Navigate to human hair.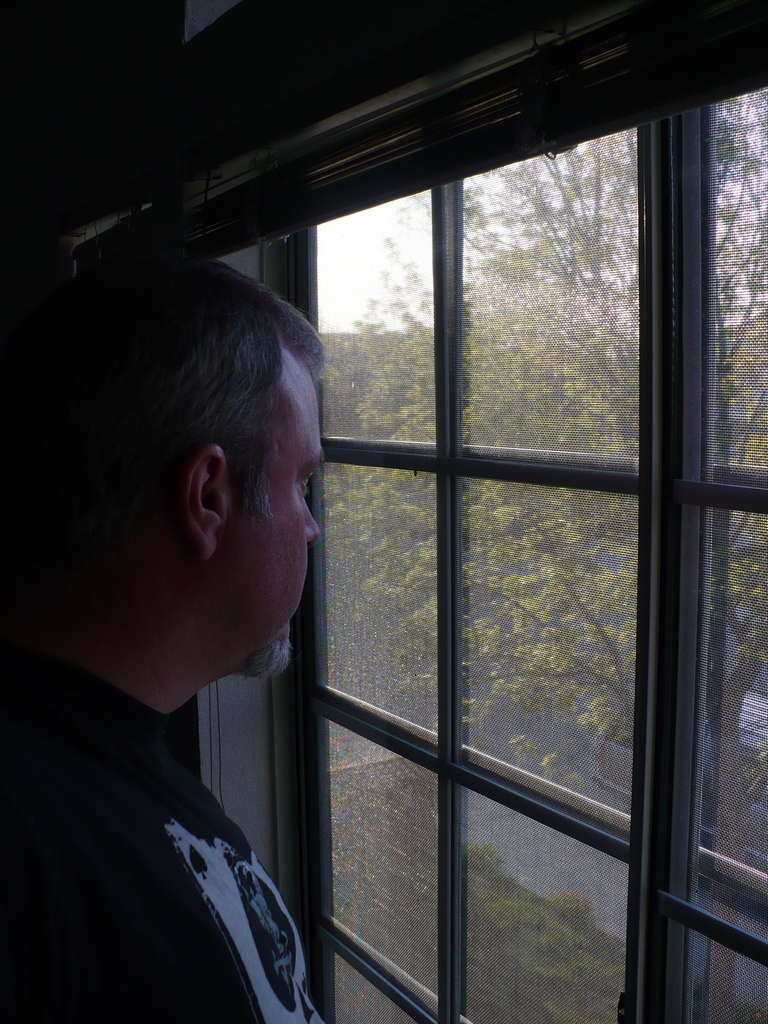
Navigation target: 35/225/314/618.
